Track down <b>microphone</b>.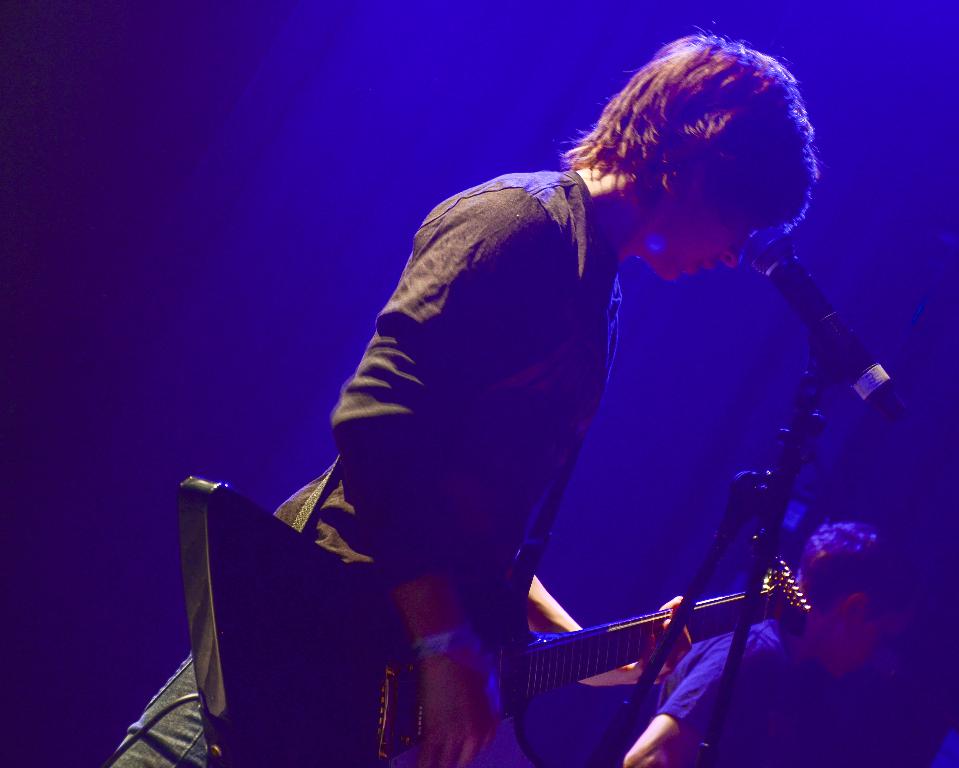
Tracked to detection(748, 236, 907, 421).
